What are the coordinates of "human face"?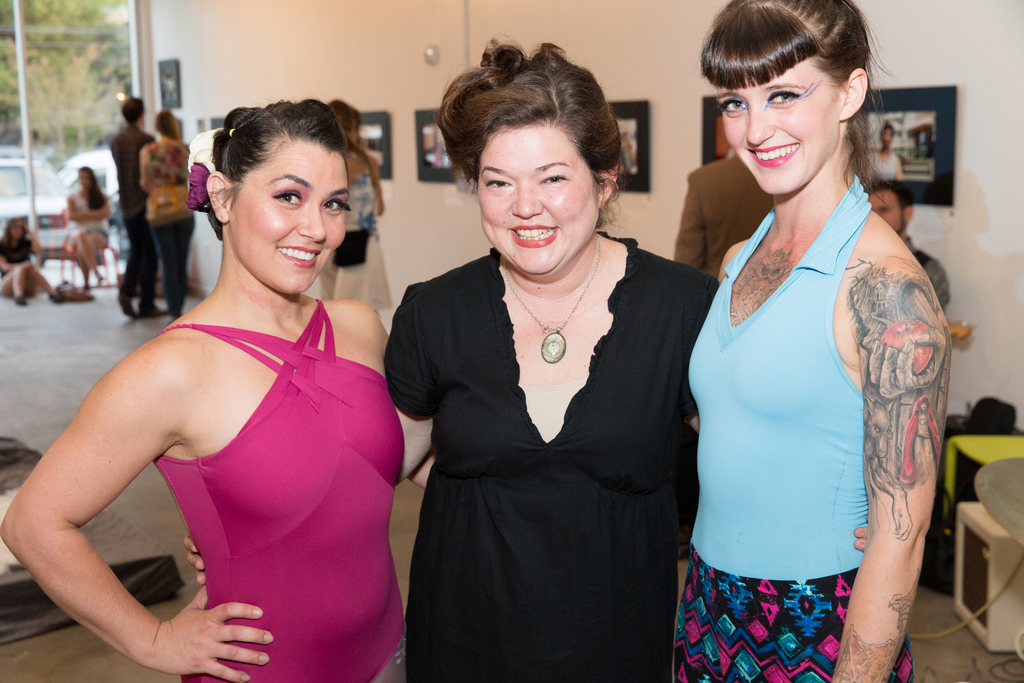
(x1=869, y1=192, x2=906, y2=231).
